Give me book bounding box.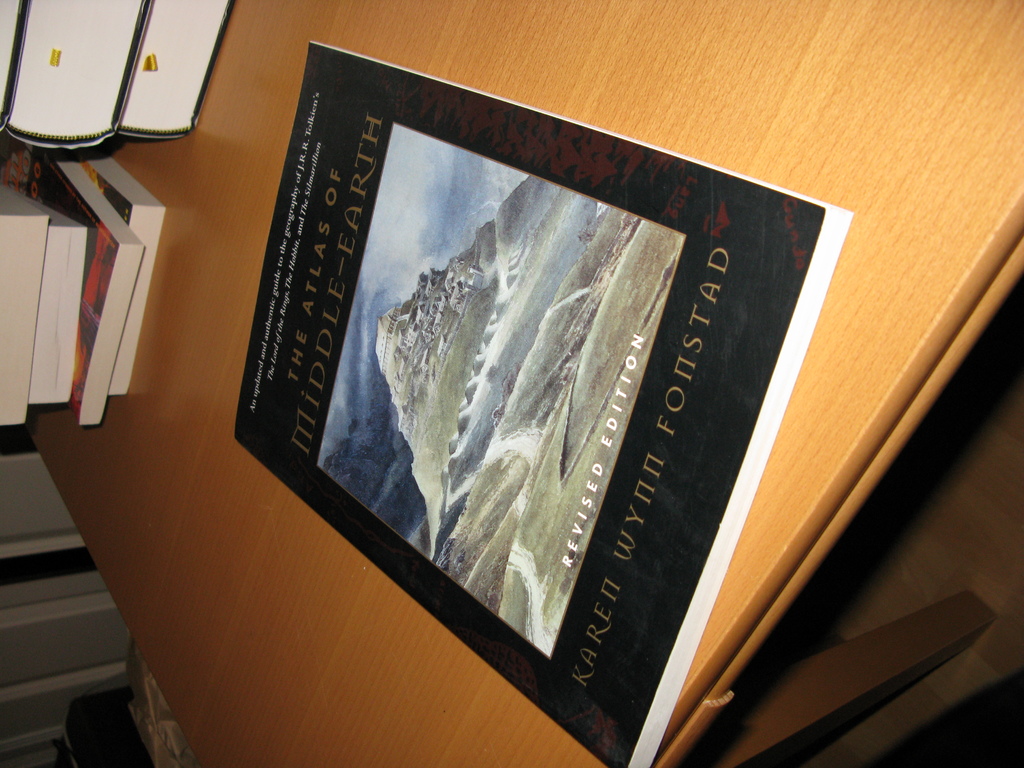
bbox=(0, 183, 48, 430).
